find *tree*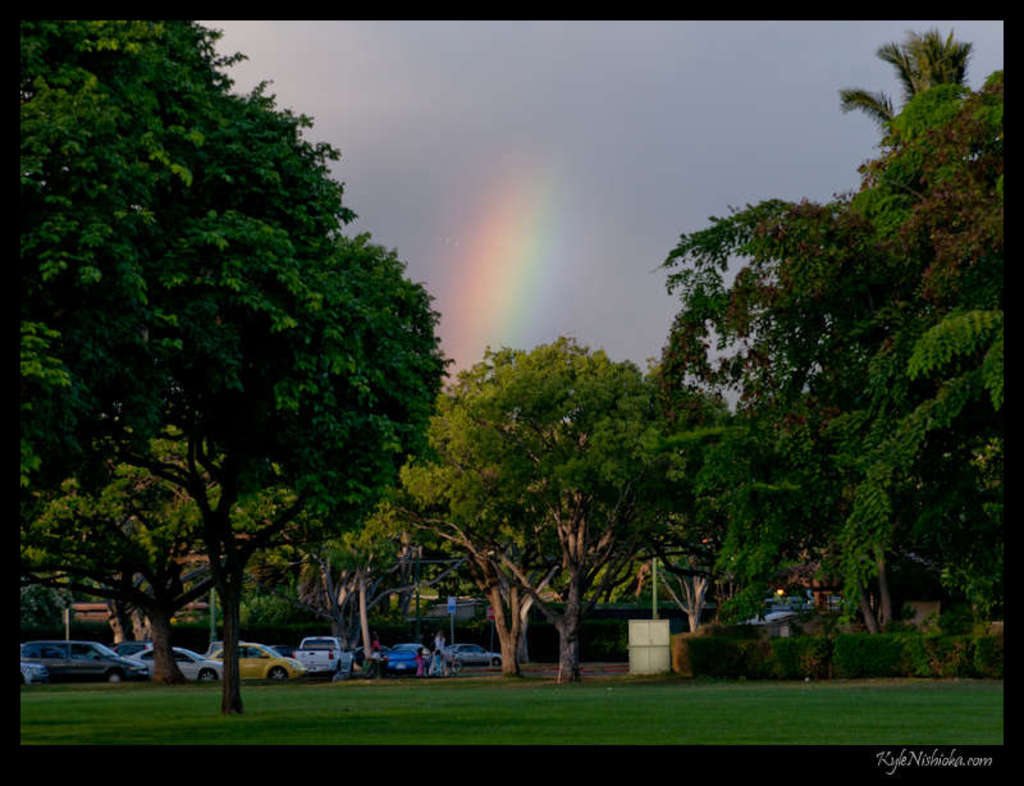
17,20,348,490
